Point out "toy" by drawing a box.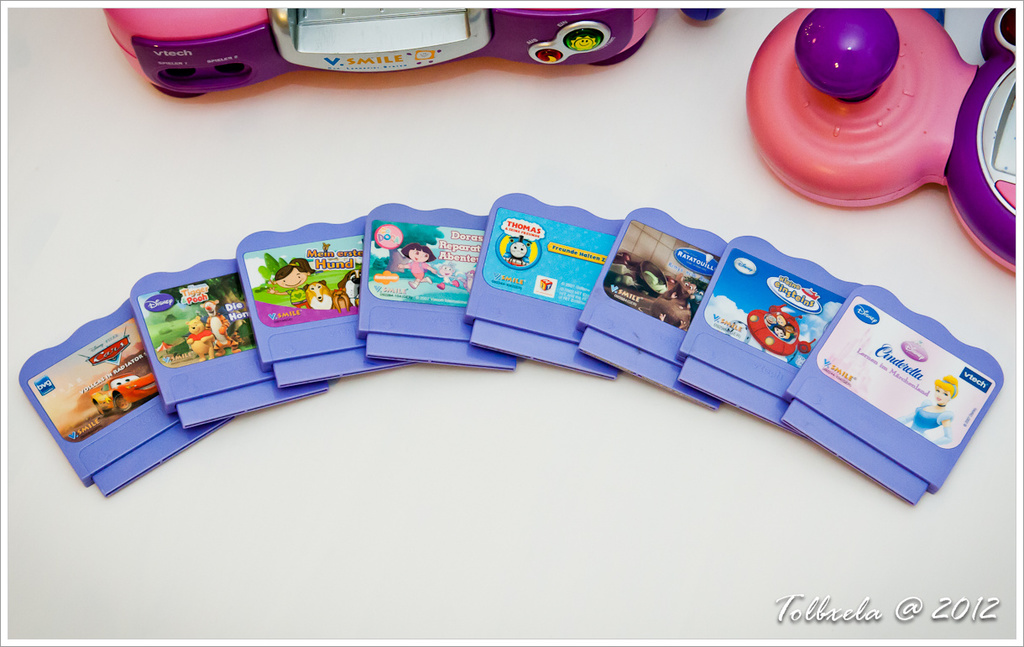
[773, 274, 1006, 498].
